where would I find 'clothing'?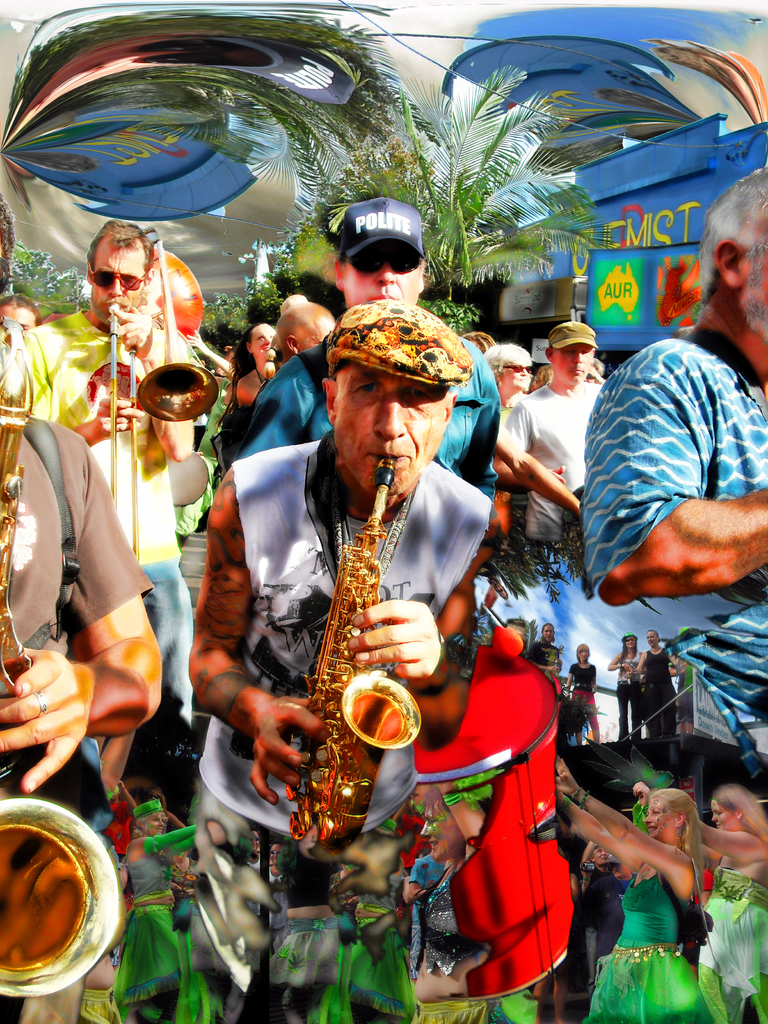
At Rect(10, 306, 244, 838).
